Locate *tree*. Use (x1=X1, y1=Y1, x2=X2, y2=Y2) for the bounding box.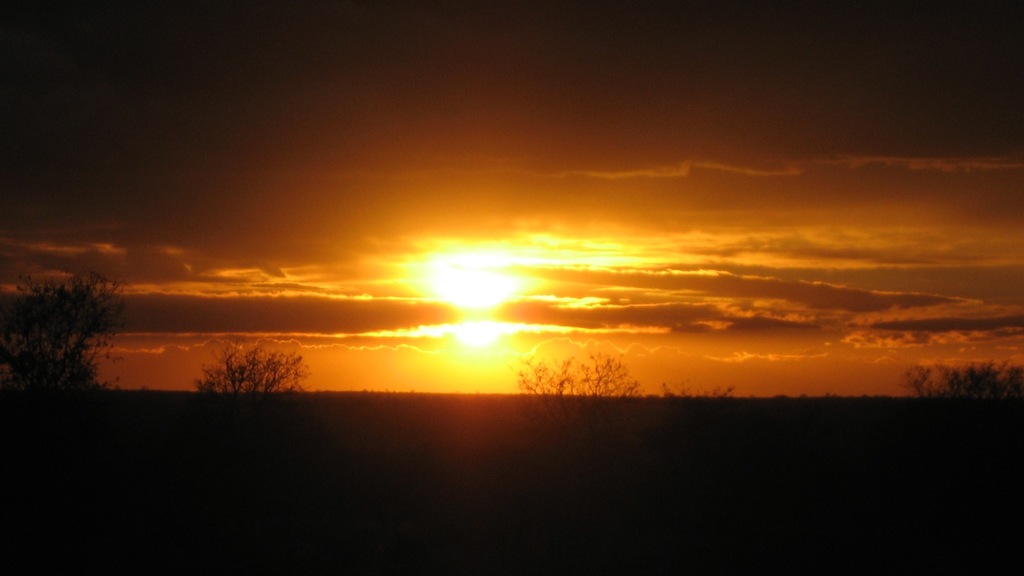
(x1=905, y1=357, x2=1023, y2=429).
